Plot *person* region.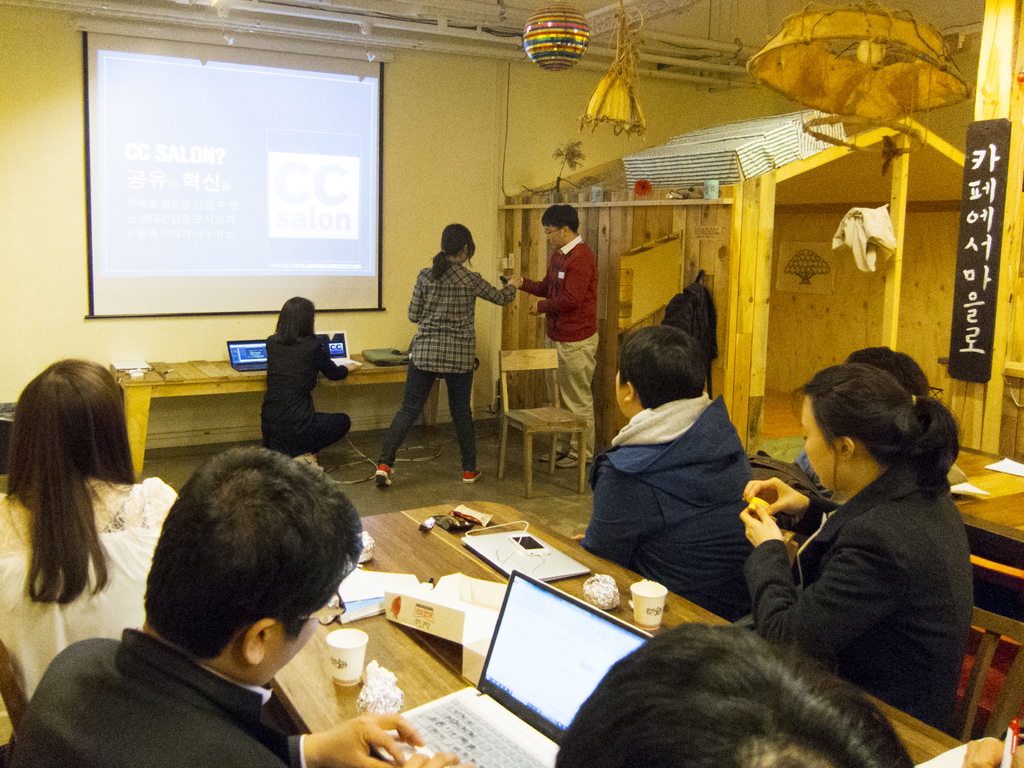
Plotted at [739, 364, 971, 737].
